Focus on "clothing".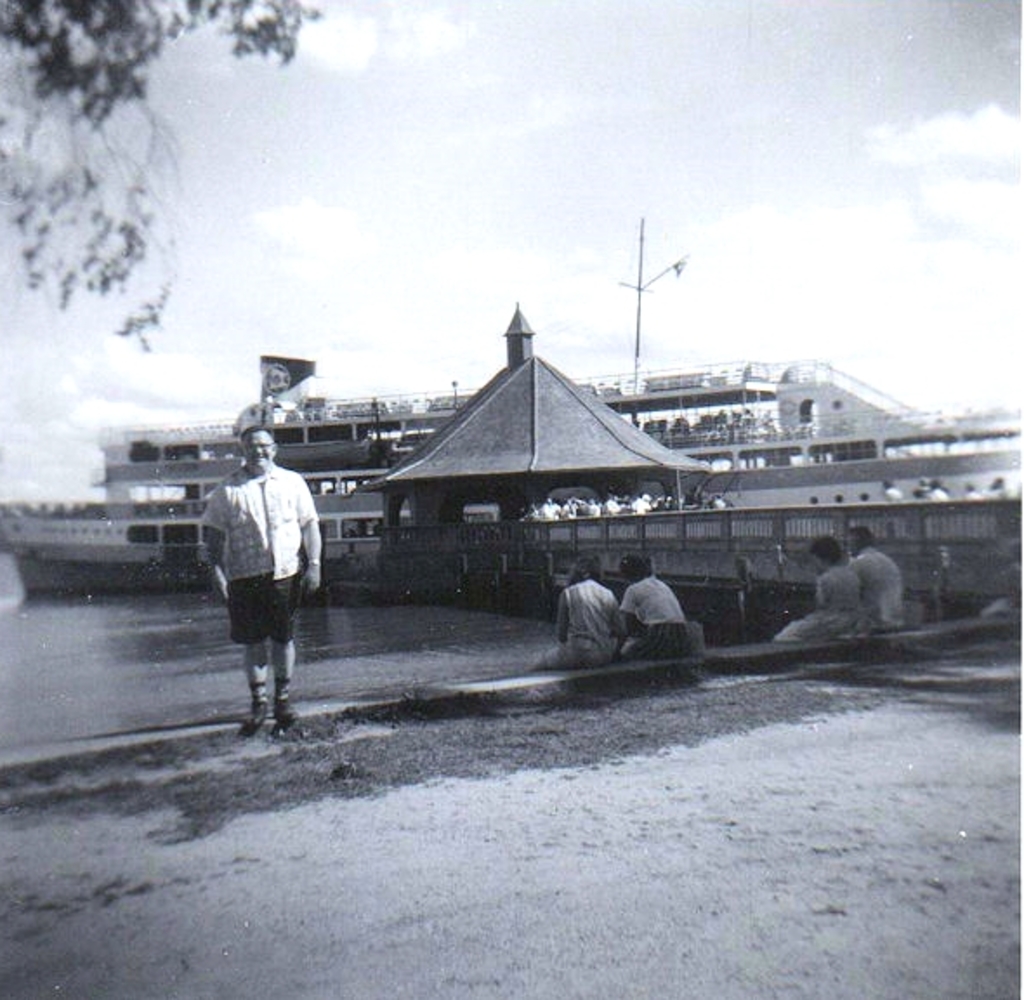
Focused at (x1=847, y1=545, x2=906, y2=625).
